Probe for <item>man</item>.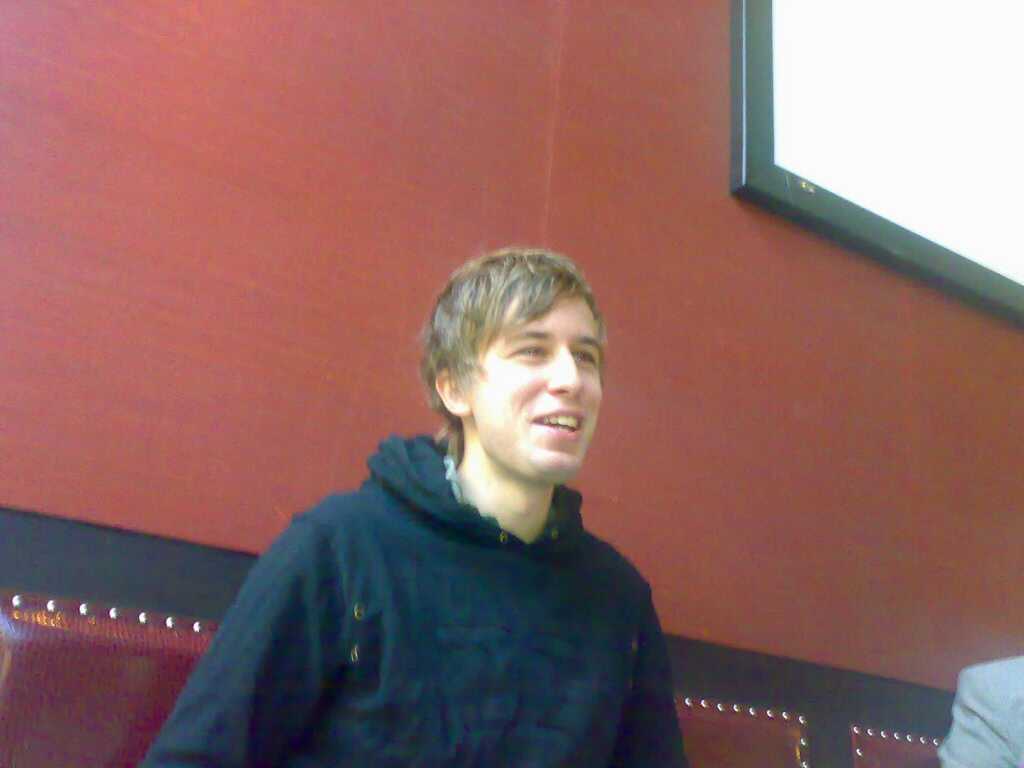
Probe result: <bbox>143, 239, 692, 767</bbox>.
